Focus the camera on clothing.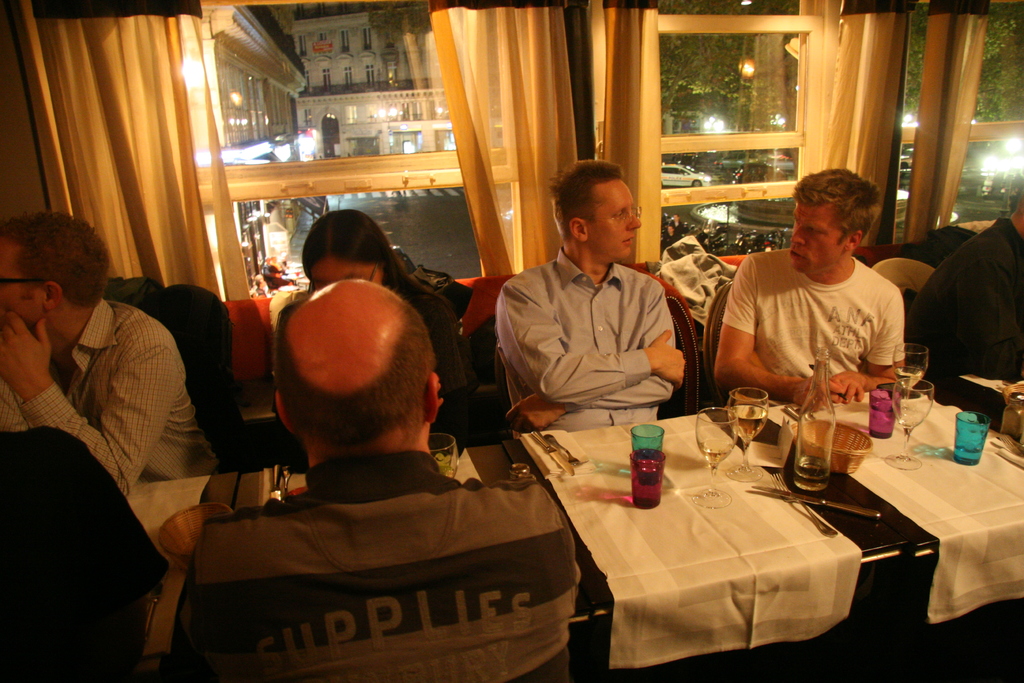
Focus region: 724 244 910 399.
